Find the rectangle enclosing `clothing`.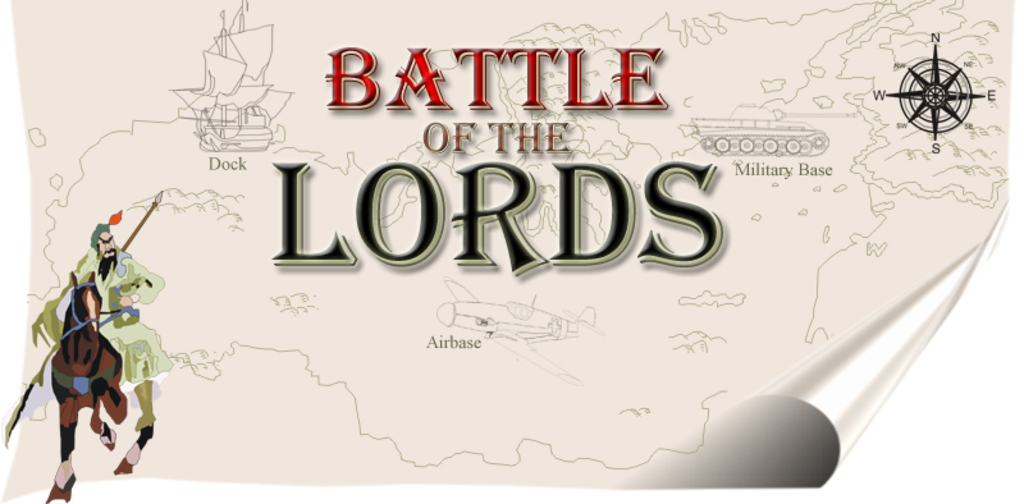
[69,249,170,390].
